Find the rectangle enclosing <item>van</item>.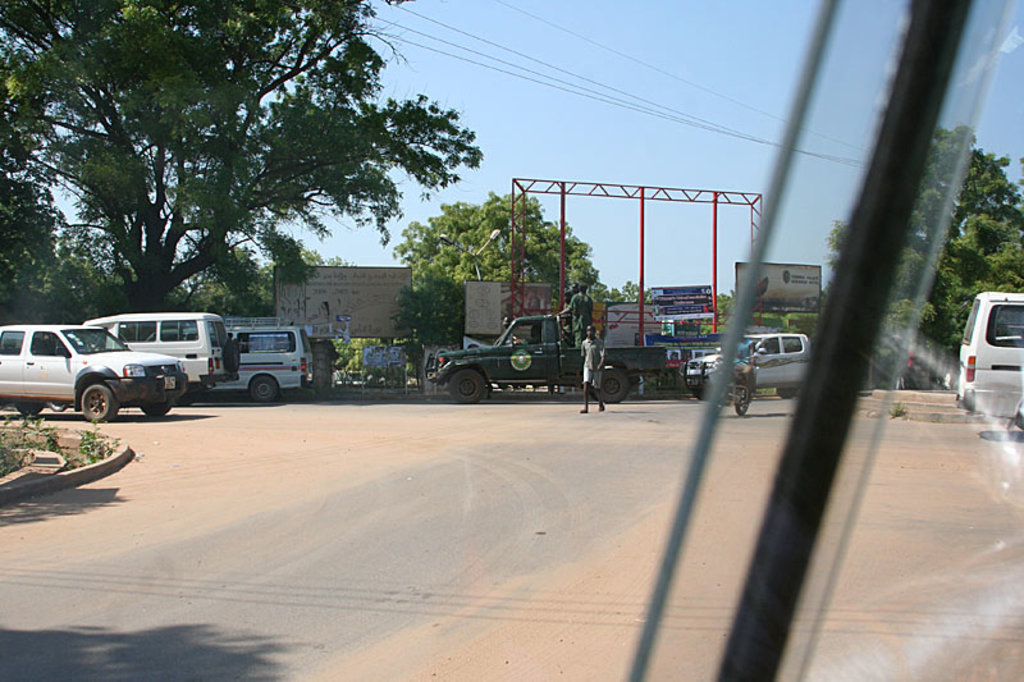
x1=952, y1=288, x2=1023, y2=429.
